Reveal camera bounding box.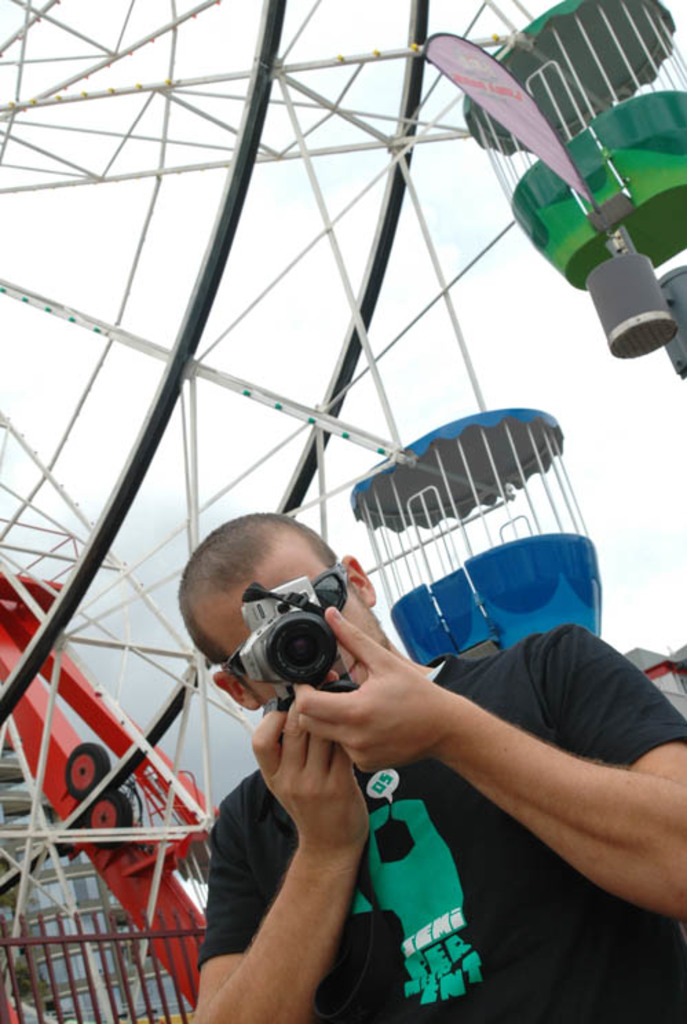
Revealed: 230, 570, 370, 728.
